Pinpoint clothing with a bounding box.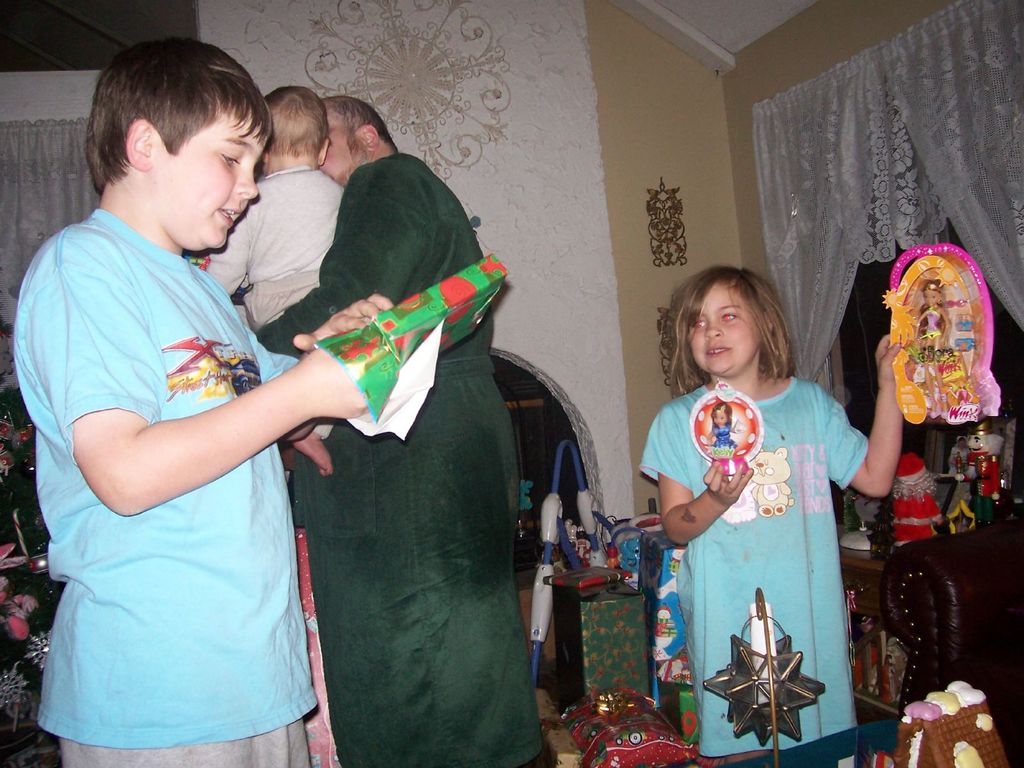
box(962, 451, 998, 522).
